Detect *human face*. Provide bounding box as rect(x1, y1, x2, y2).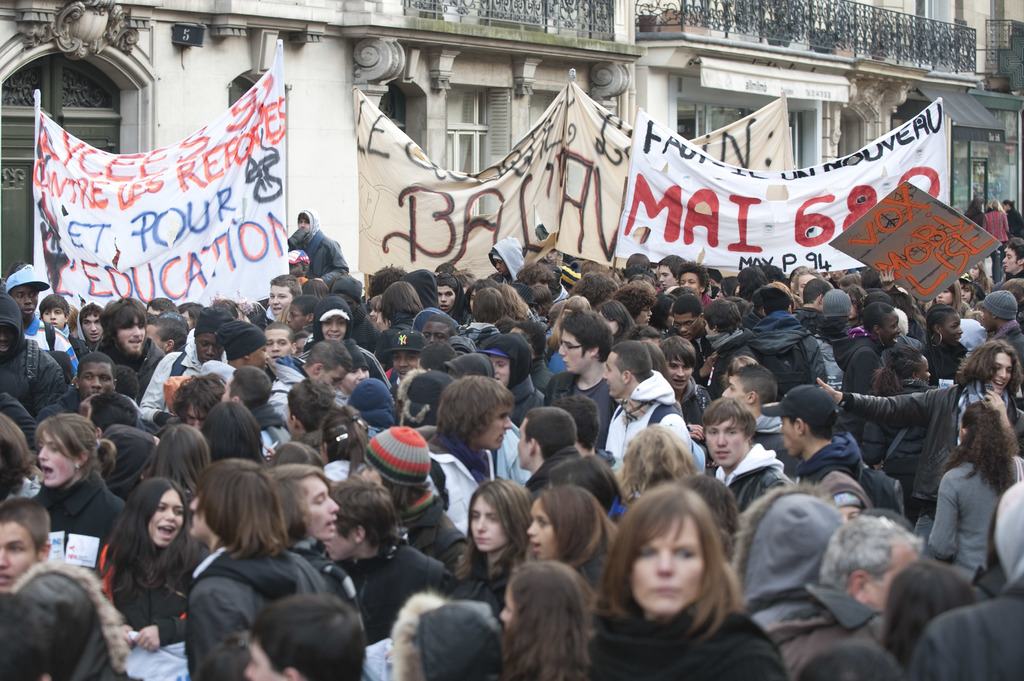
rect(557, 328, 589, 371).
